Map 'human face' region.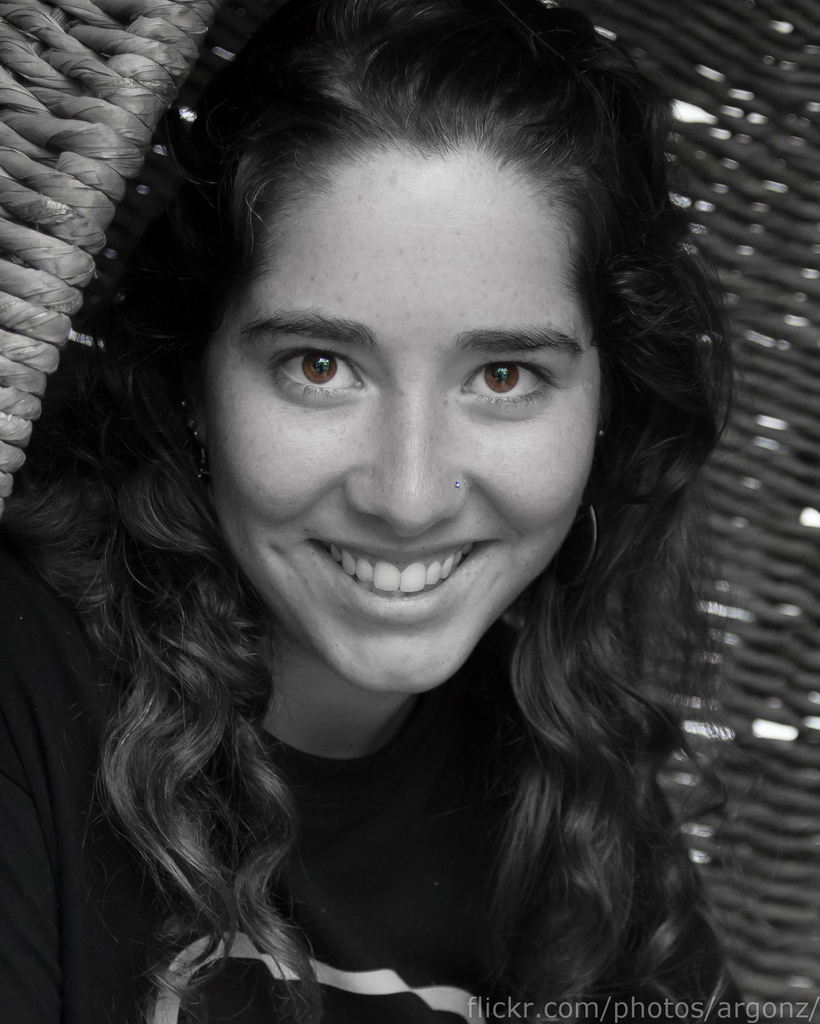
Mapped to (212,136,591,703).
